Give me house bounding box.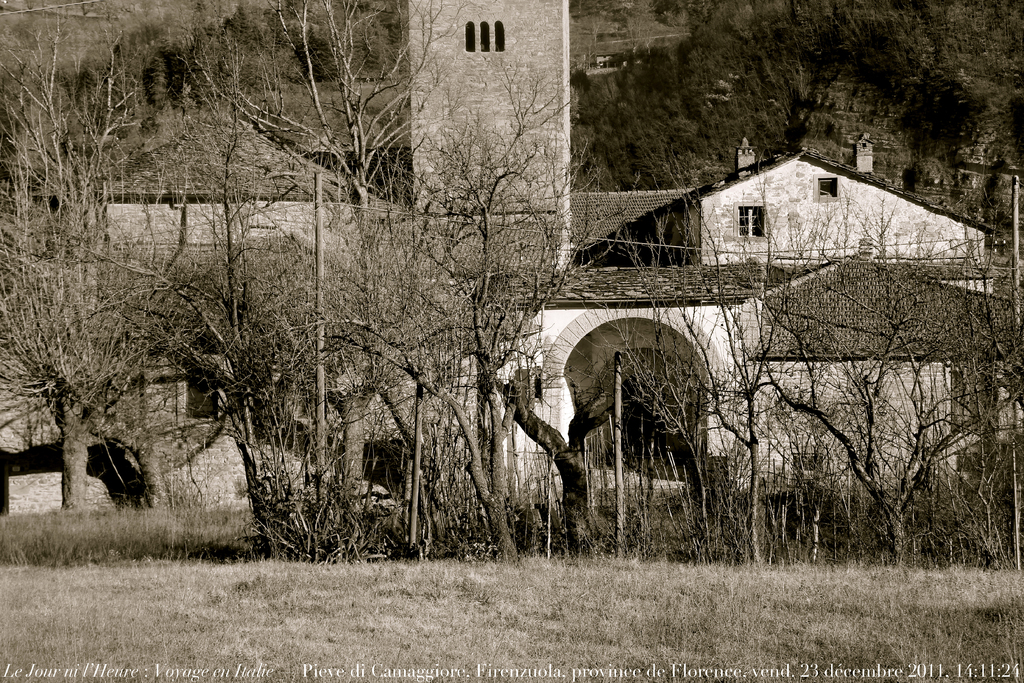
x1=478 y1=129 x2=1023 y2=511.
